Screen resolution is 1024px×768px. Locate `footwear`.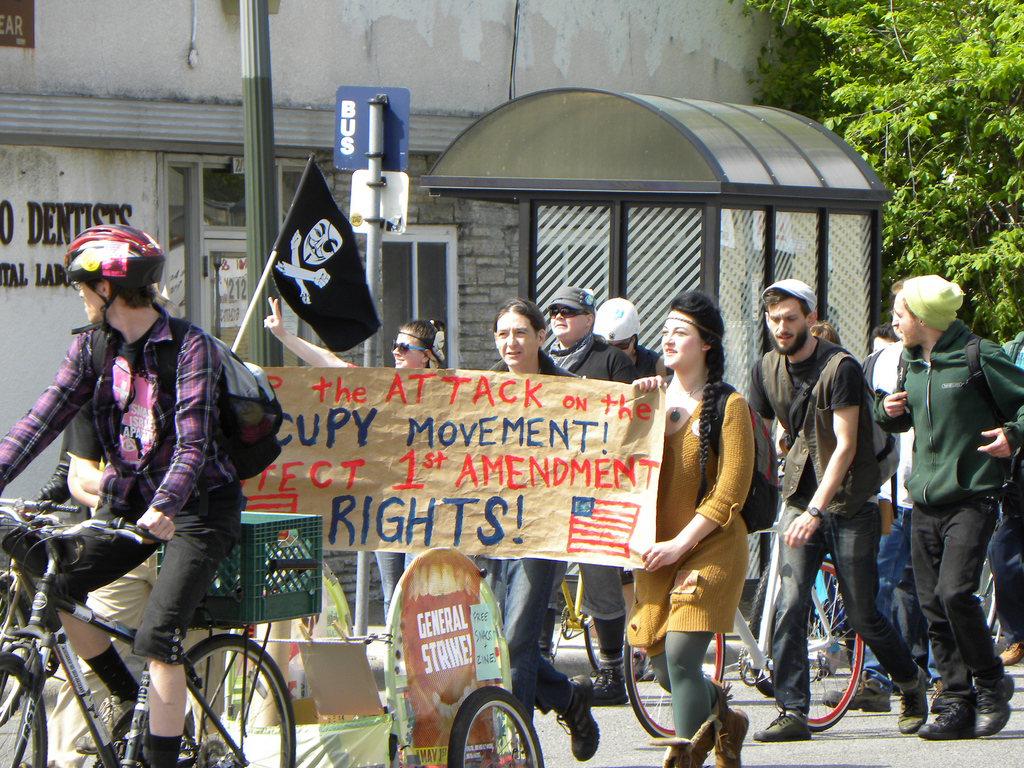
region(932, 660, 1006, 748).
